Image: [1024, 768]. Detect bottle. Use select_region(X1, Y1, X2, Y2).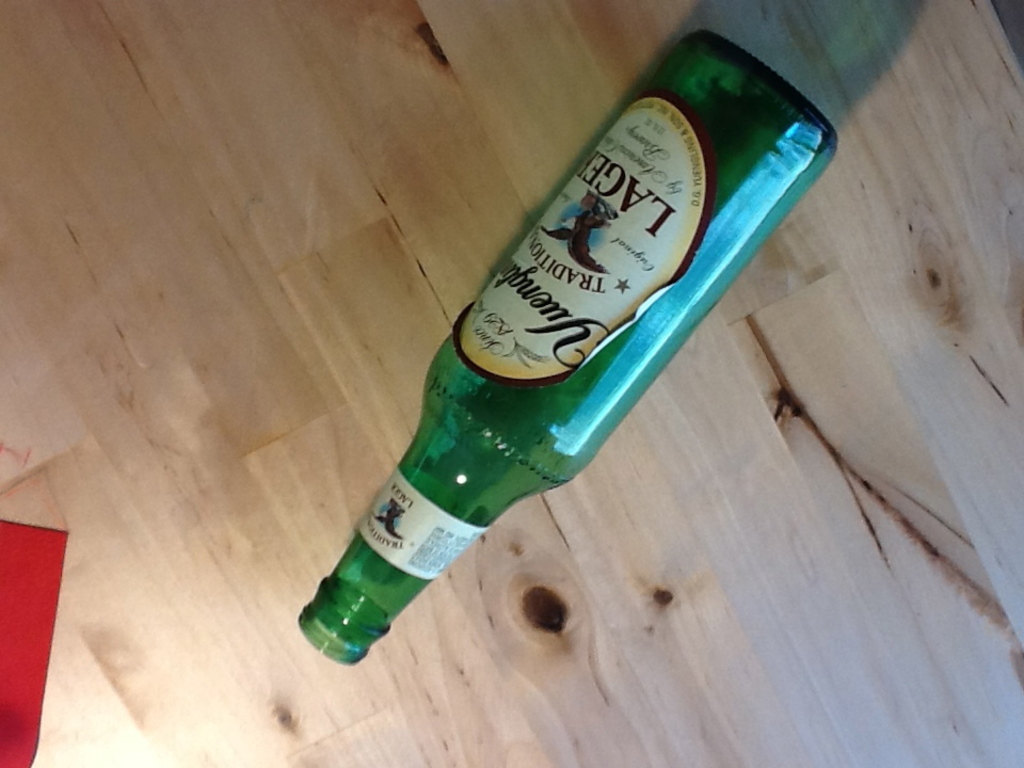
select_region(299, 59, 838, 669).
